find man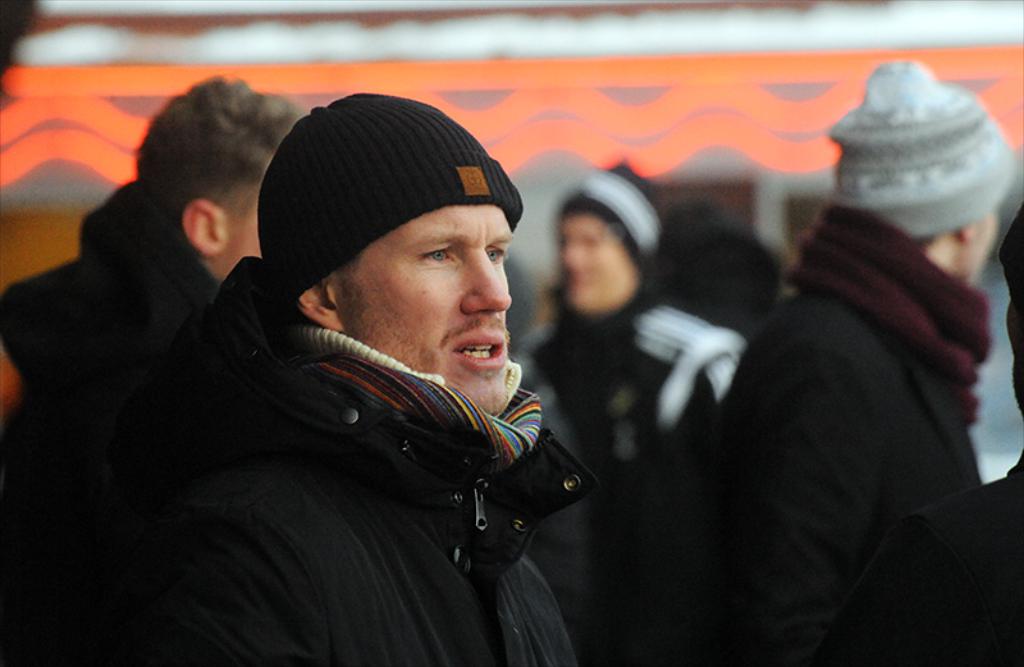
[left=721, top=59, right=1015, bottom=526]
